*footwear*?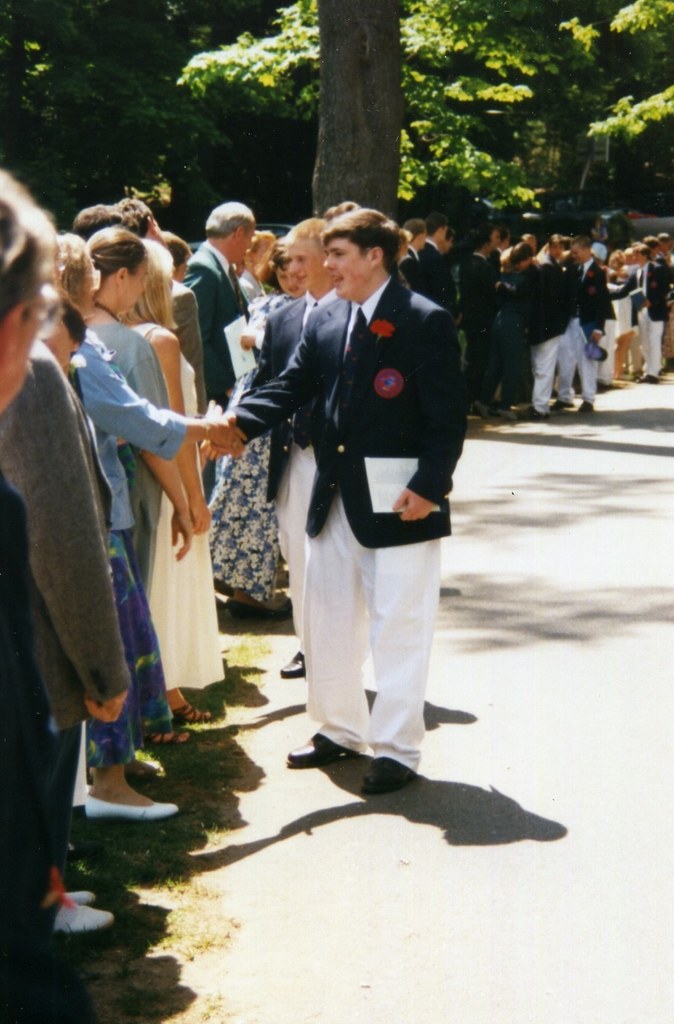
<region>83, 800, 179, 826</region>
